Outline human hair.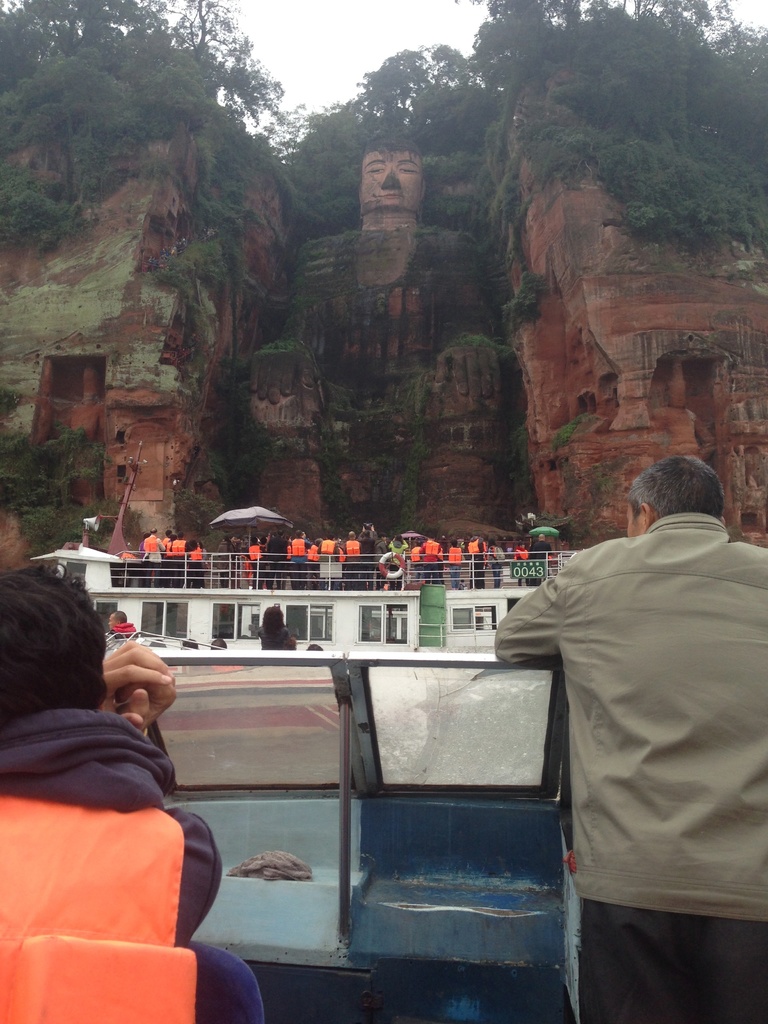
Outline: rect(628, 447, 724, 522).
